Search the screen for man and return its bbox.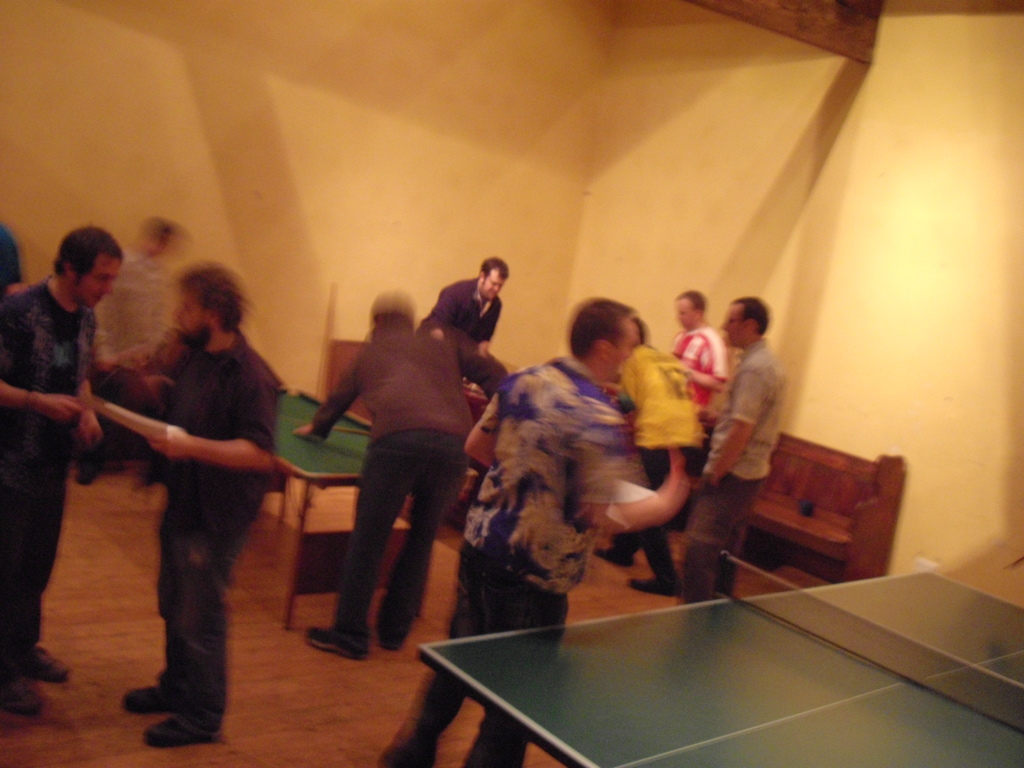
Found: [137,260,280,754].
